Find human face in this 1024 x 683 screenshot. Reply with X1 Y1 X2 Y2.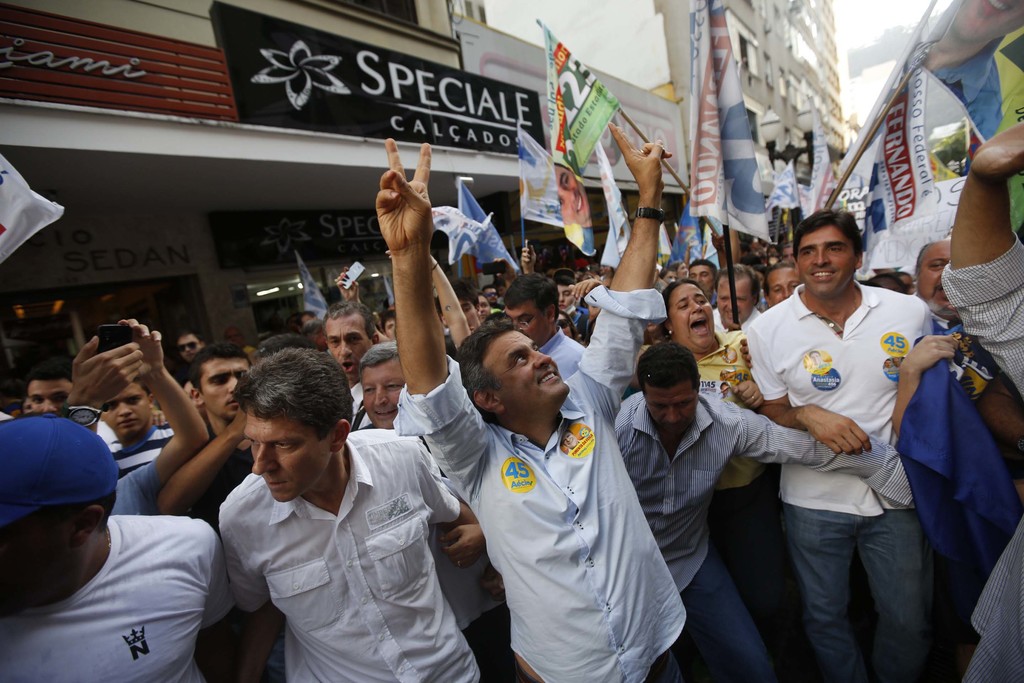
768 265 801 310.
